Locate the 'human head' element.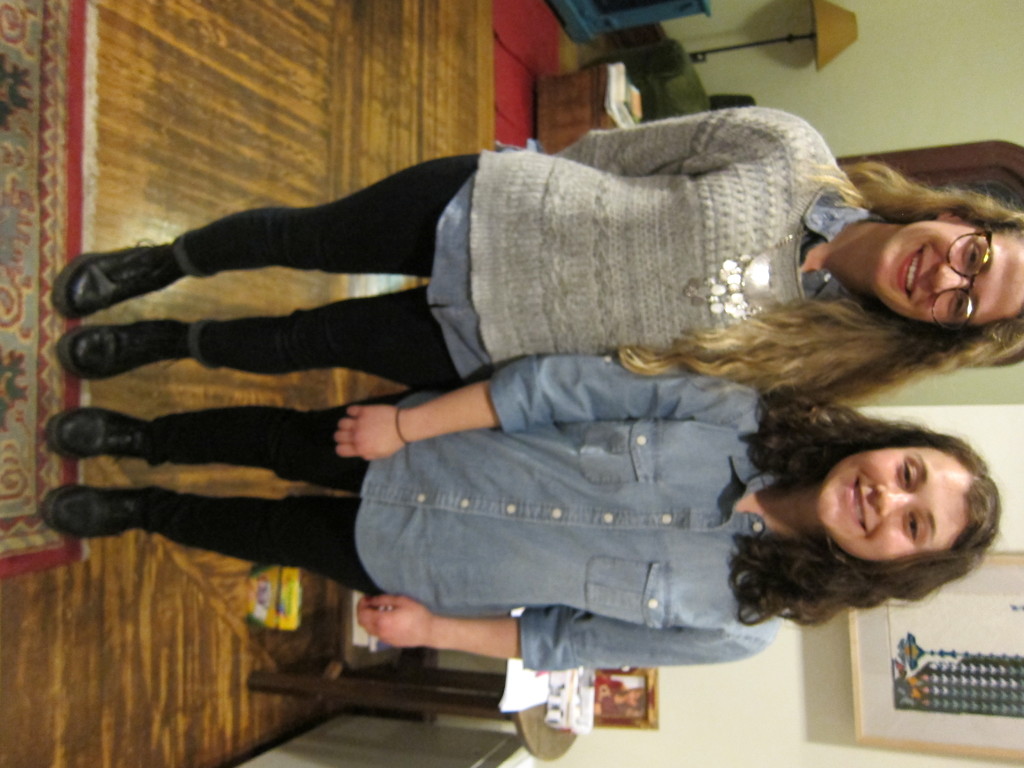
Element bbox: [812,404,998,610].
